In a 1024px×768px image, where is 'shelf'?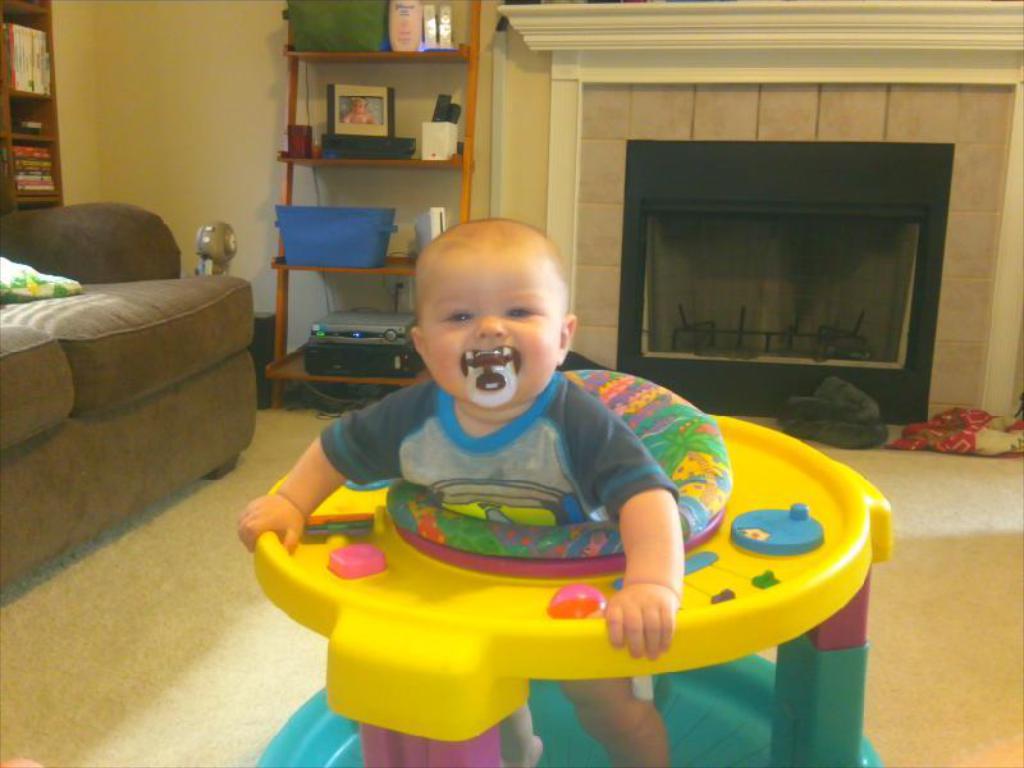
bbox=(261, 38, 472, 387).
